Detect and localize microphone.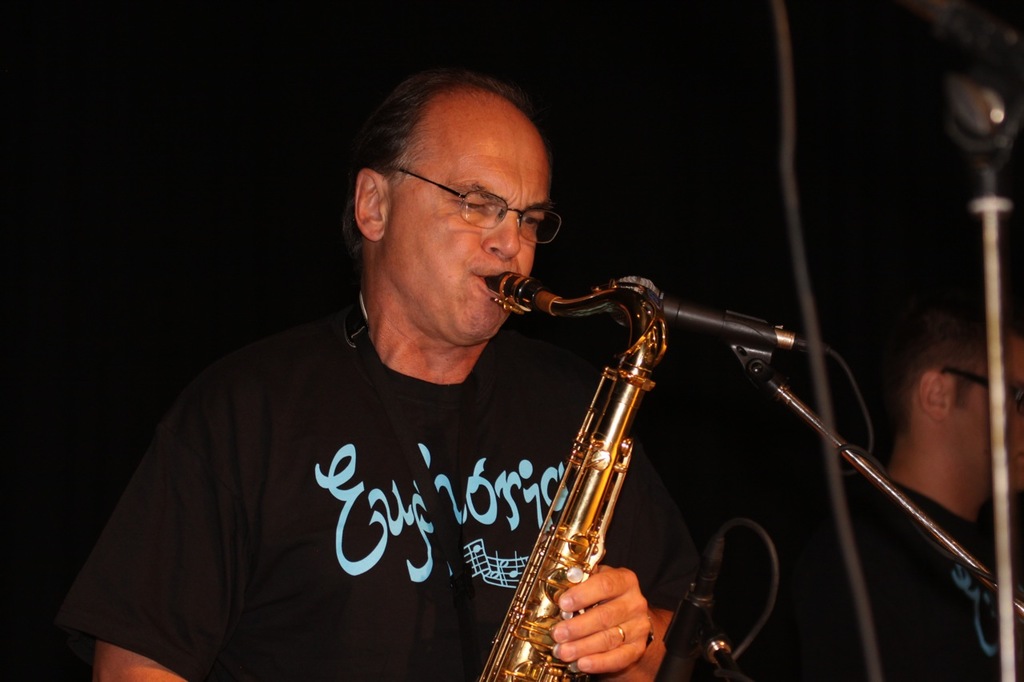
Localized at bbox=(639, 273, 827, 365).
